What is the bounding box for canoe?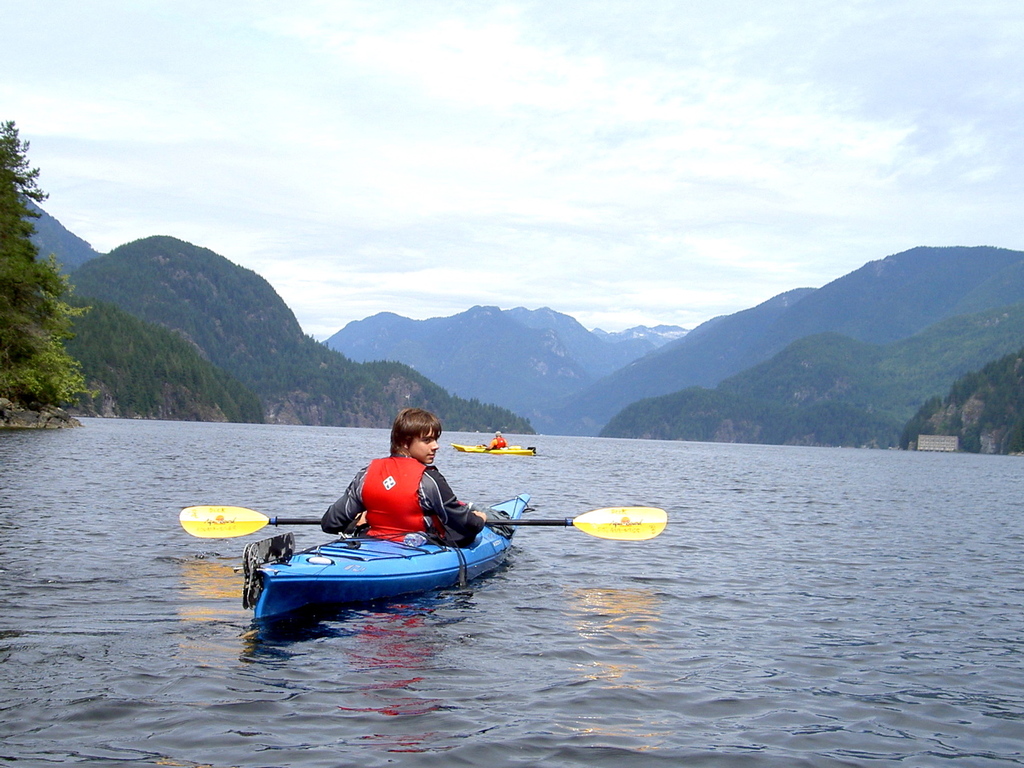
region(238, 501, 539, 637).
